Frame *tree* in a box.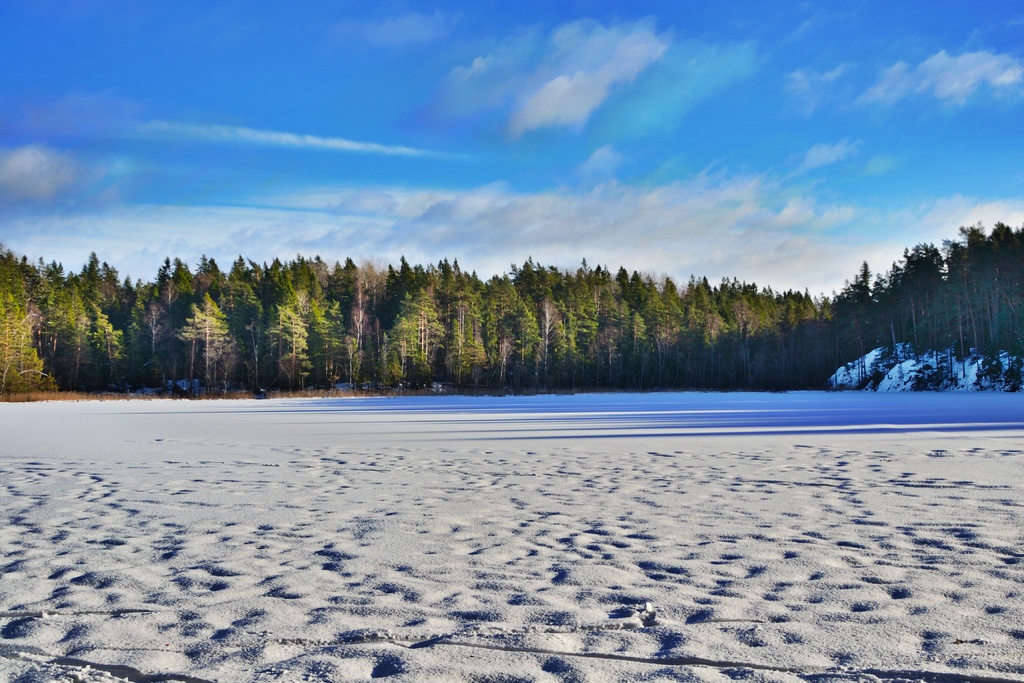
select_region(709, 285, 754, 329).
